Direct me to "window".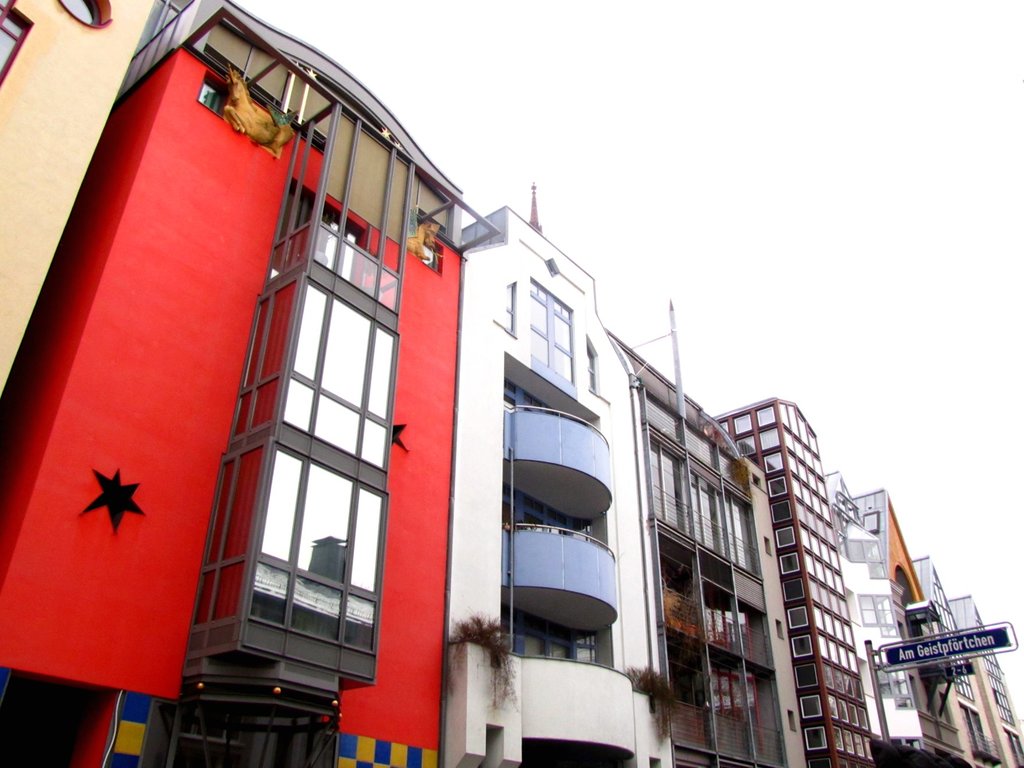
Direction: [718,420,732,436].
